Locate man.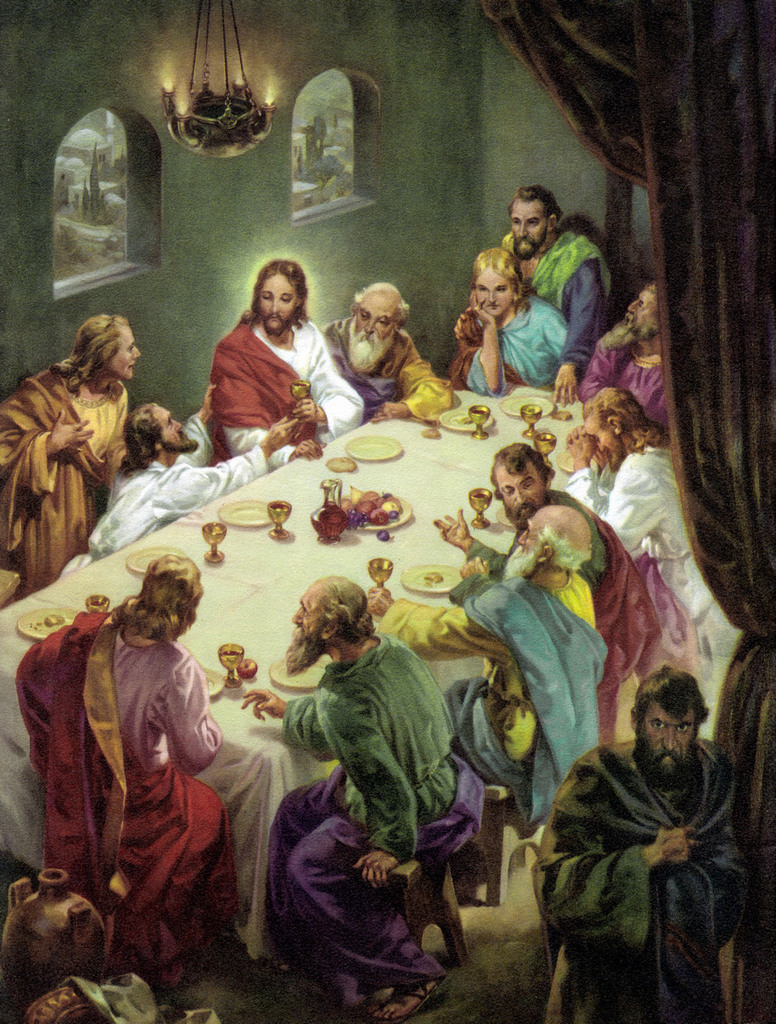
Bounding box: BBox(55, 374, 294, 578).
